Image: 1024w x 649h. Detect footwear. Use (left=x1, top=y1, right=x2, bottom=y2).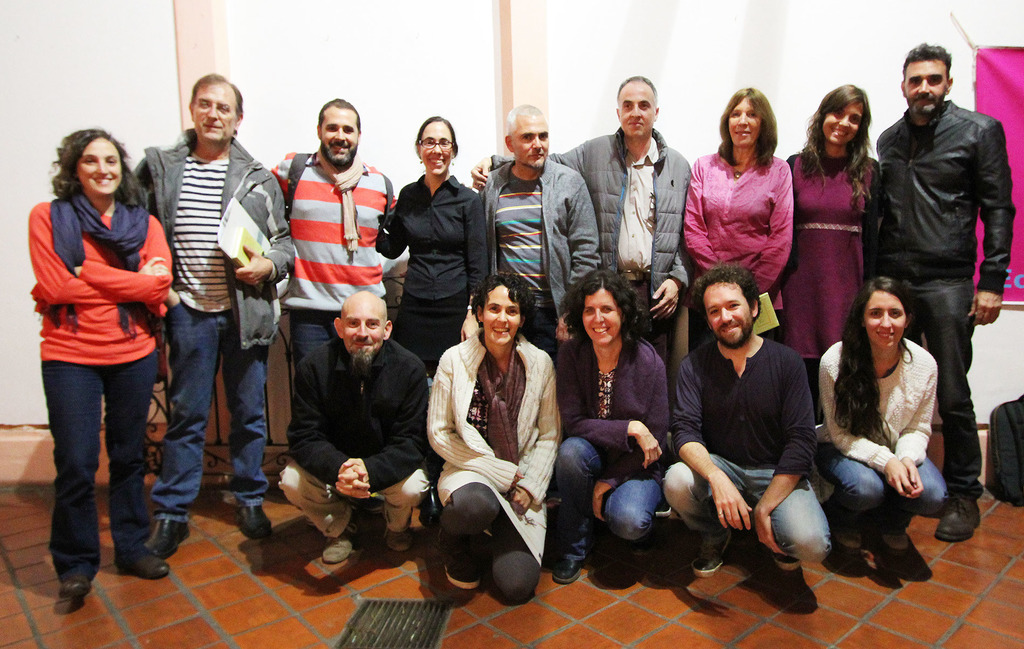
(left=882, top=529, right=925, bottom=578).
